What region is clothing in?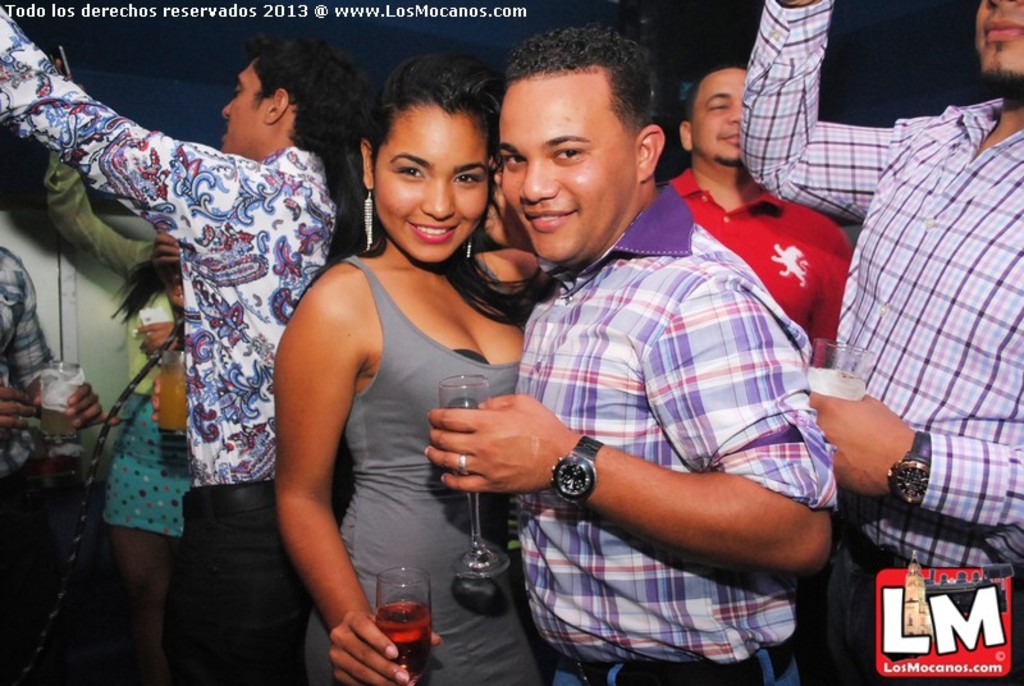
<bbox>0, 250, 83, 587</bbox>.
